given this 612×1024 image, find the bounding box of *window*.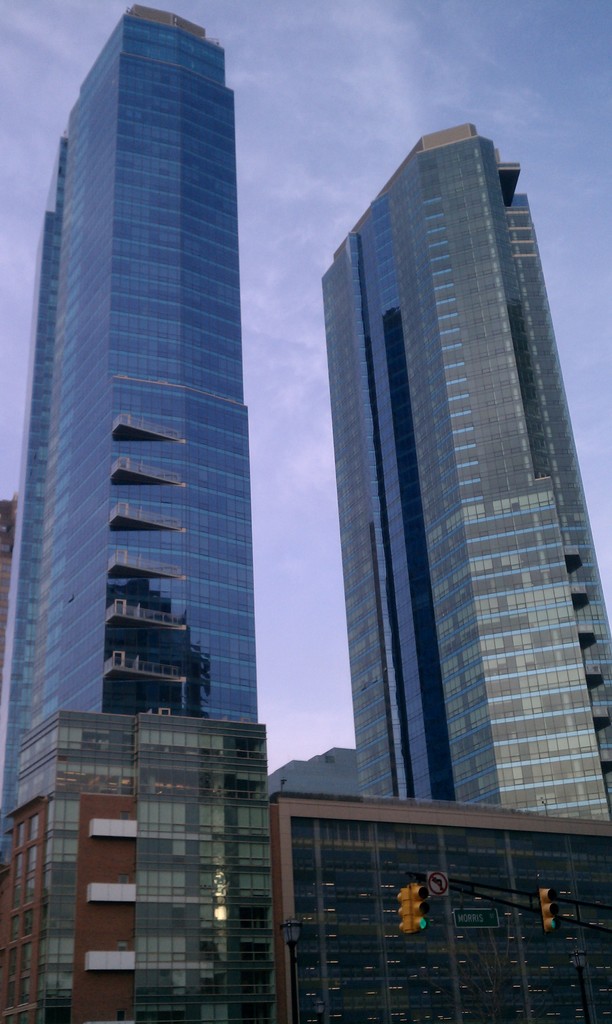
crop(8, 913, 20, 942).
